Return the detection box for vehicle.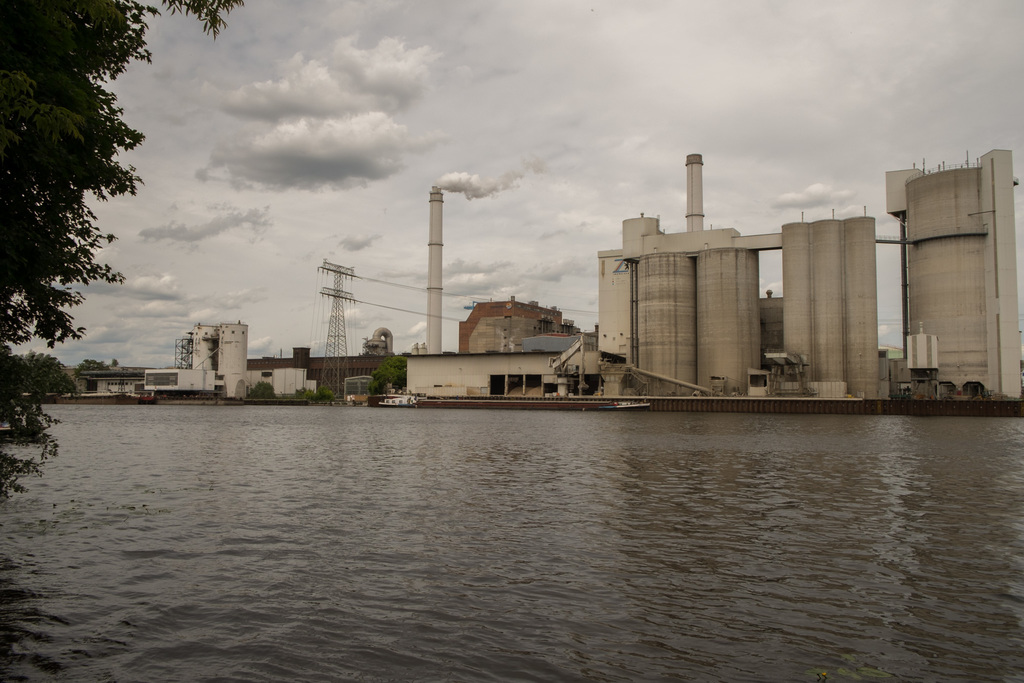
<region>378, 393, 420, 411</region>.
